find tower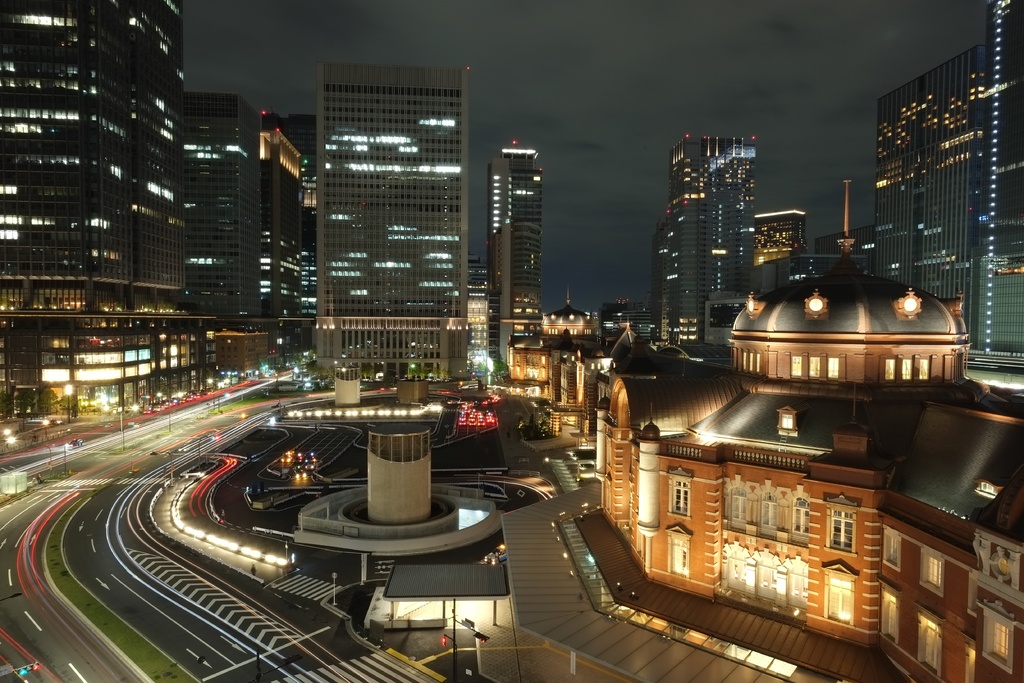
877, 45, 985, 295
